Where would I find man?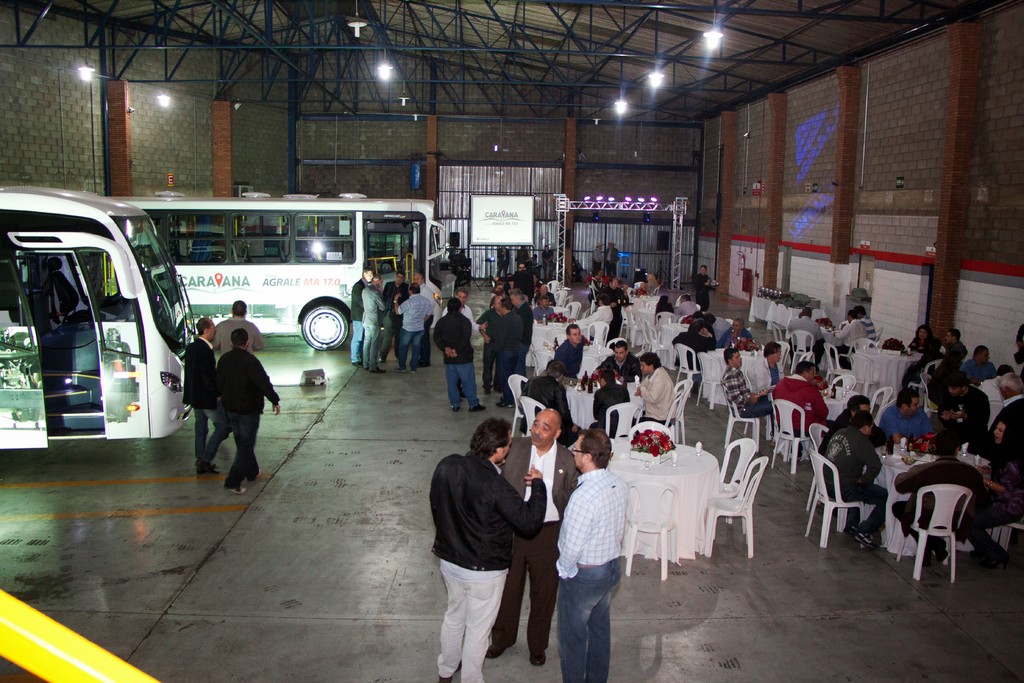
At l=550, t=431, r=635, b=682.
